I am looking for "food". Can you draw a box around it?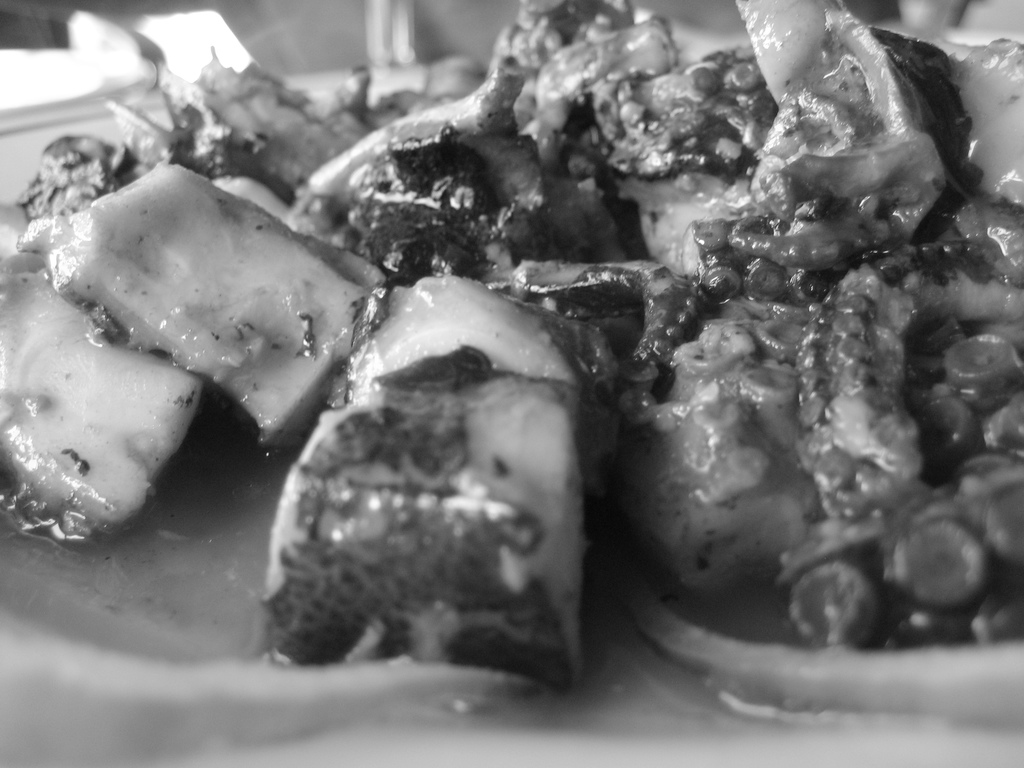
Sure, the bounding box is (0, 0, 1017, 742).
